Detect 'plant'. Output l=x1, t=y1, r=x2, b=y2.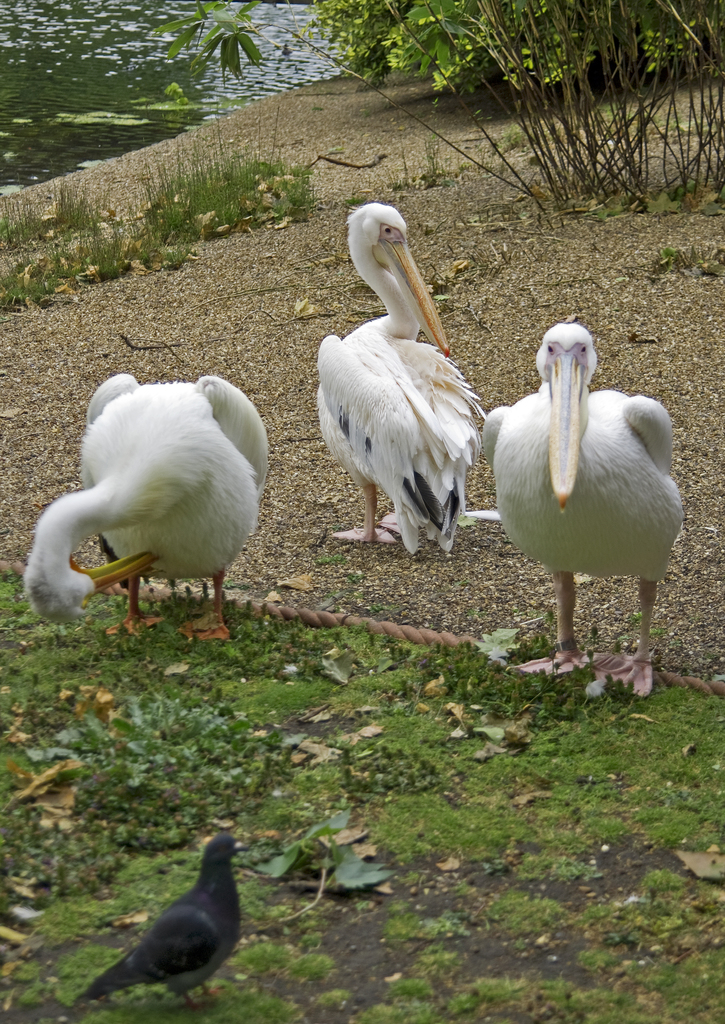
l=321, t=0, r=724, b=95.
